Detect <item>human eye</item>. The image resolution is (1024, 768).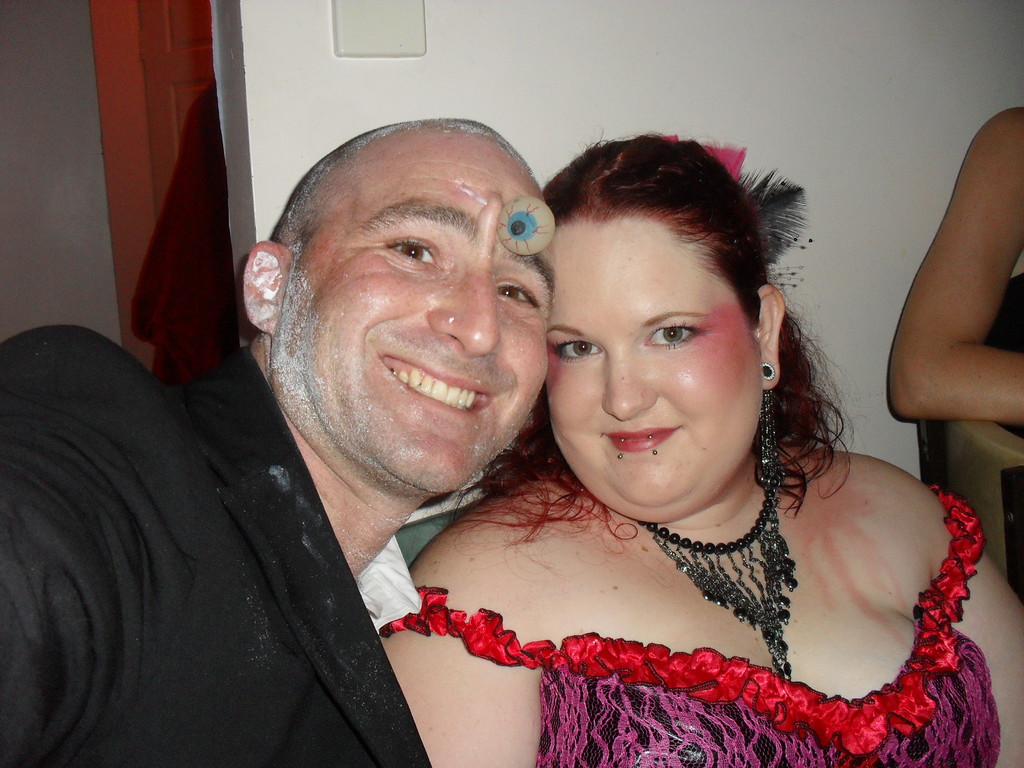
l=553, t=336, r=605, b=364.
